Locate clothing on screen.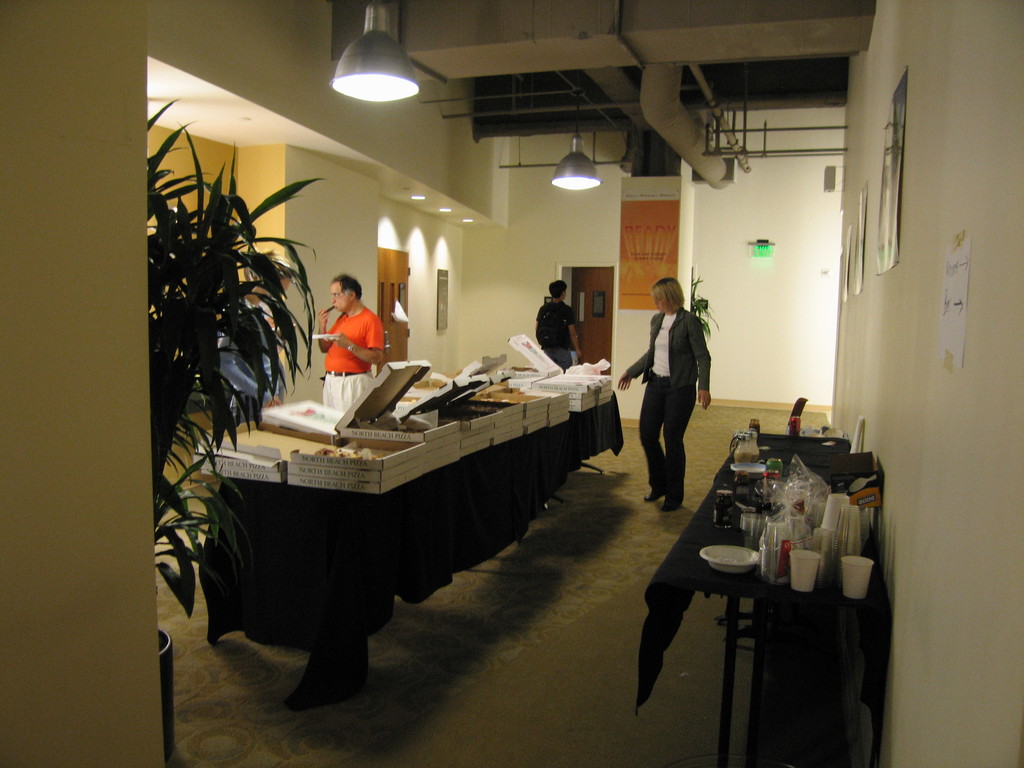
On screen at locate(324, 304, 386, 410).
